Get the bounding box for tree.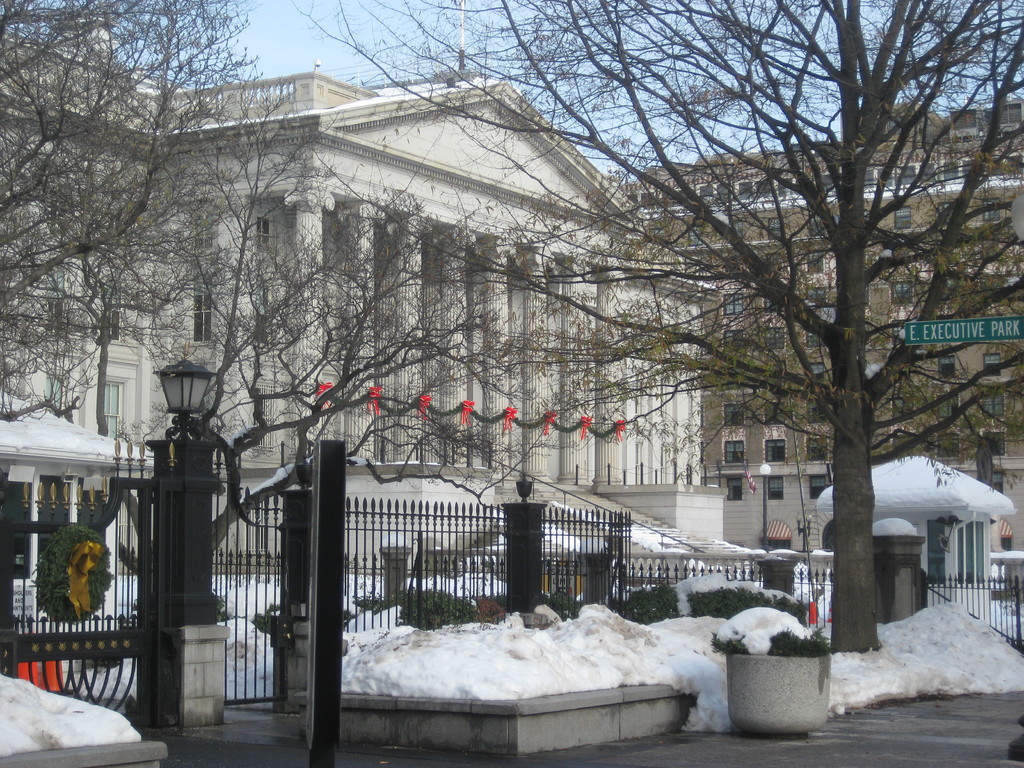
region(291, 0, 1023, 653).
